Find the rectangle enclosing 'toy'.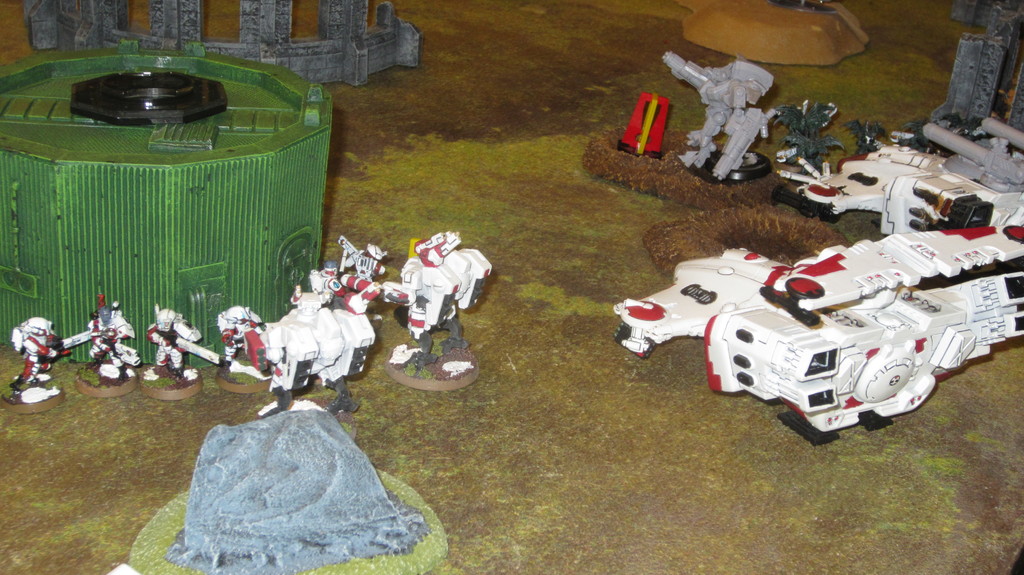
rect(1, 318, 91, 414).
